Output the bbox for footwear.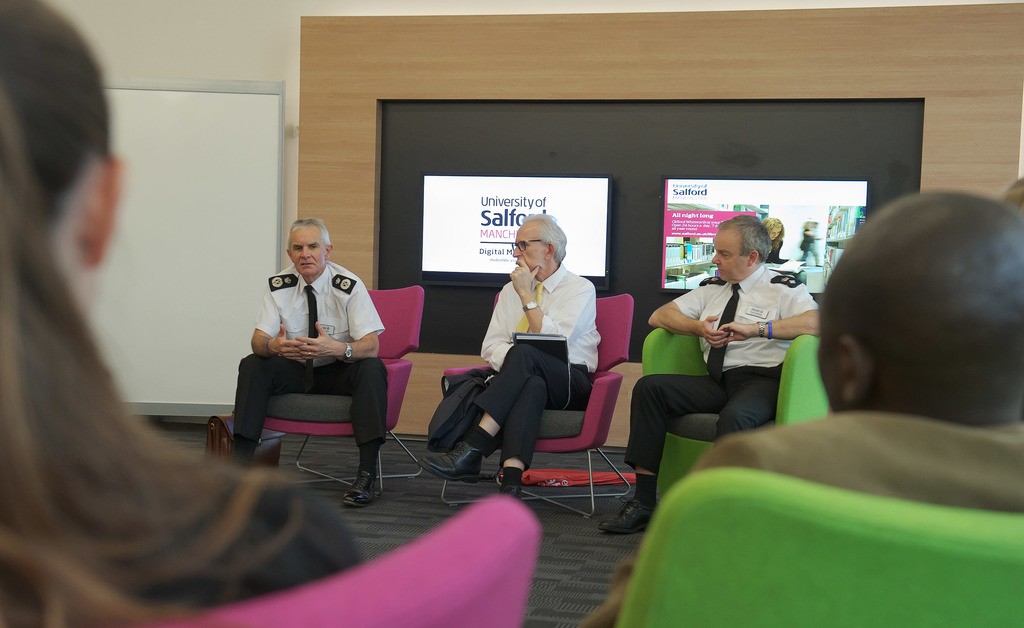
334,439,393,509.
